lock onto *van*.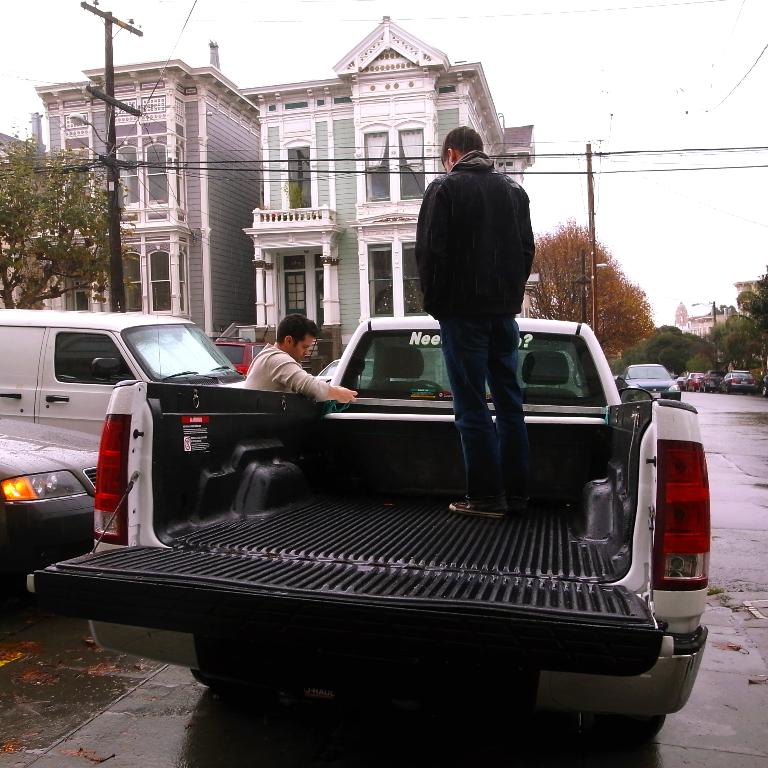
Locked: x1=25, y1=315, x2=713, y2=740.
